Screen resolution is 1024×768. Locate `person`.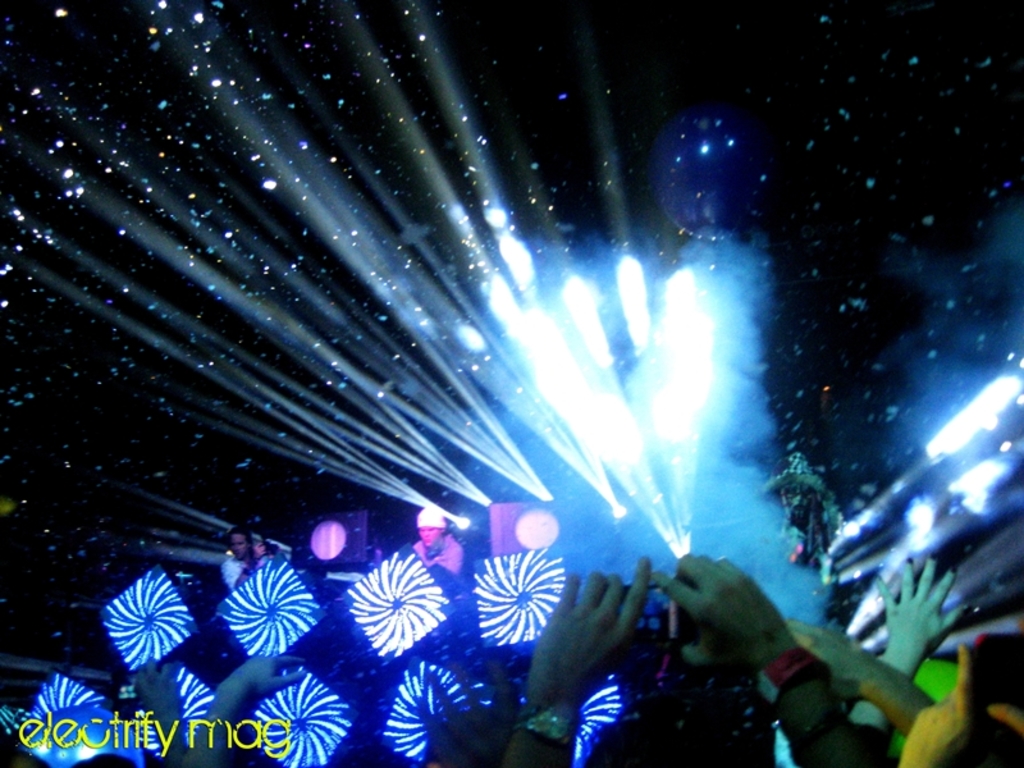
415 508 465 572.
